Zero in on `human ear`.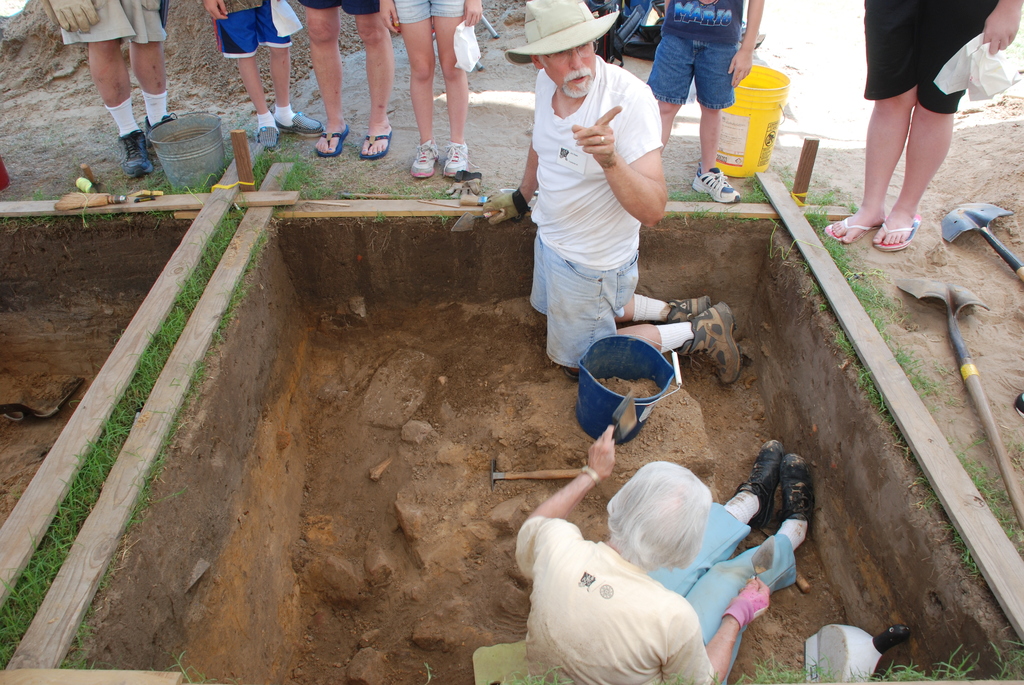
Zeroed in: box=[529, 52, 543, 70].
